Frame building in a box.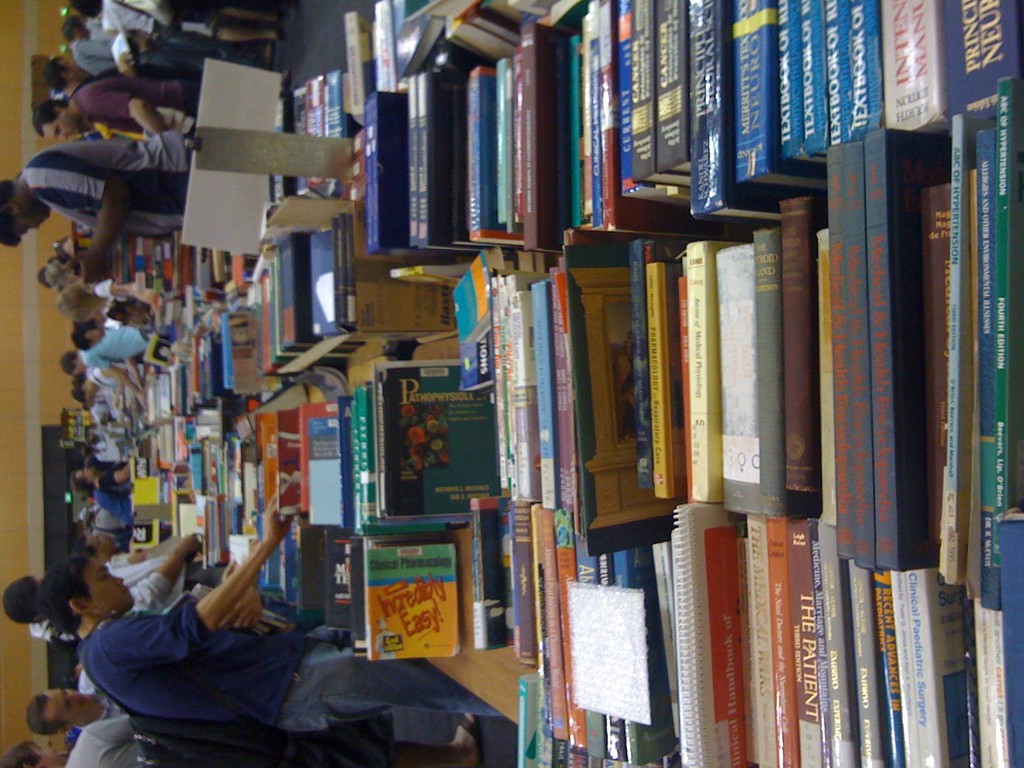
{"left": 0, "top": 0, "right": 1023, "bottom": 767}.
